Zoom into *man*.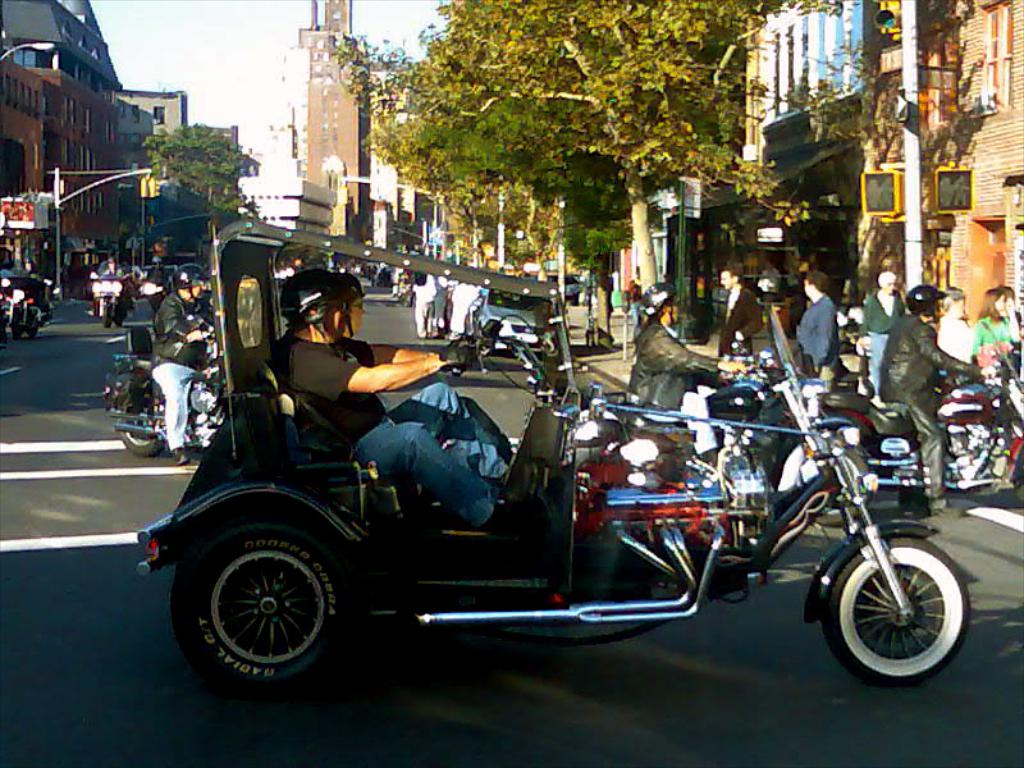
Zoom target: {"x1": 147, "y1": 260, "x2": 223, "y2": 465}.
